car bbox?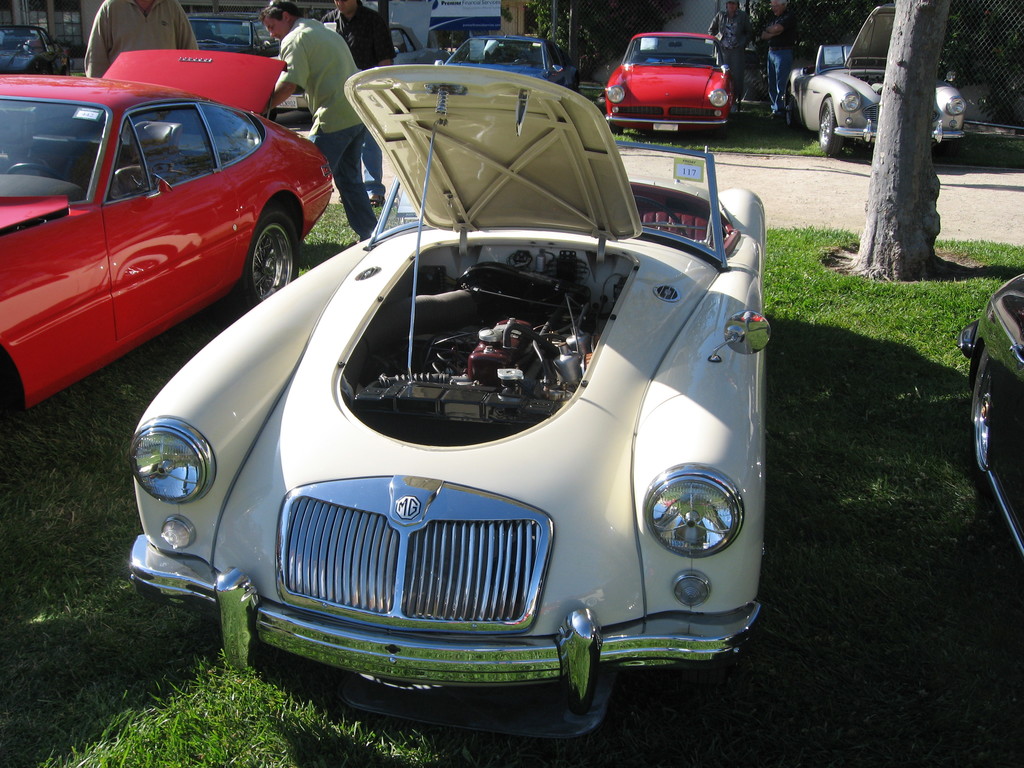
{"left": 437, "top": 32, "right": 575, "bottom": 90}
